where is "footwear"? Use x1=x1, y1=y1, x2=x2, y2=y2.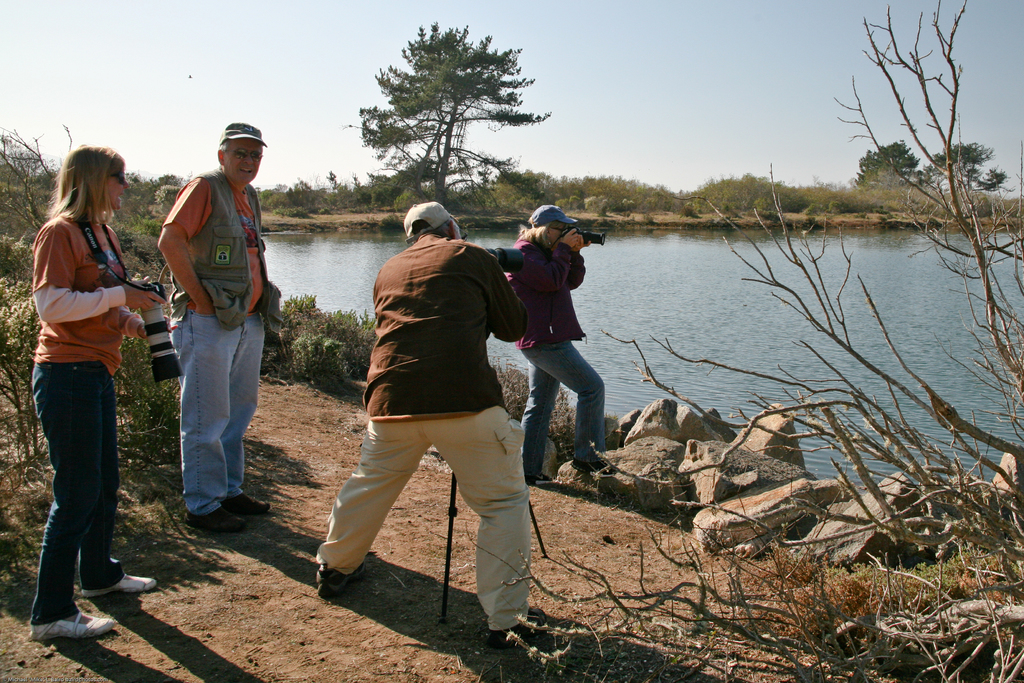
x1=25, y1=580, x2=122, y2=649.
